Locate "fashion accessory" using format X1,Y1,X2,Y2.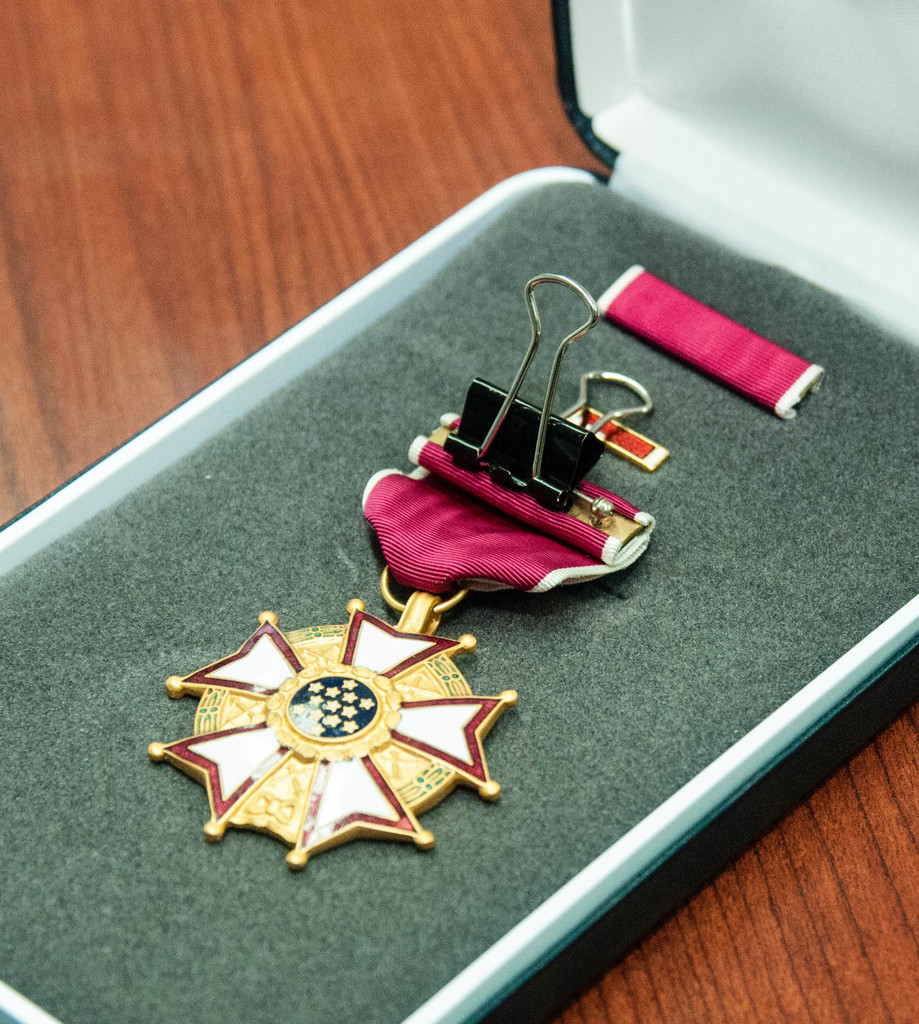
143,402,661,872.
